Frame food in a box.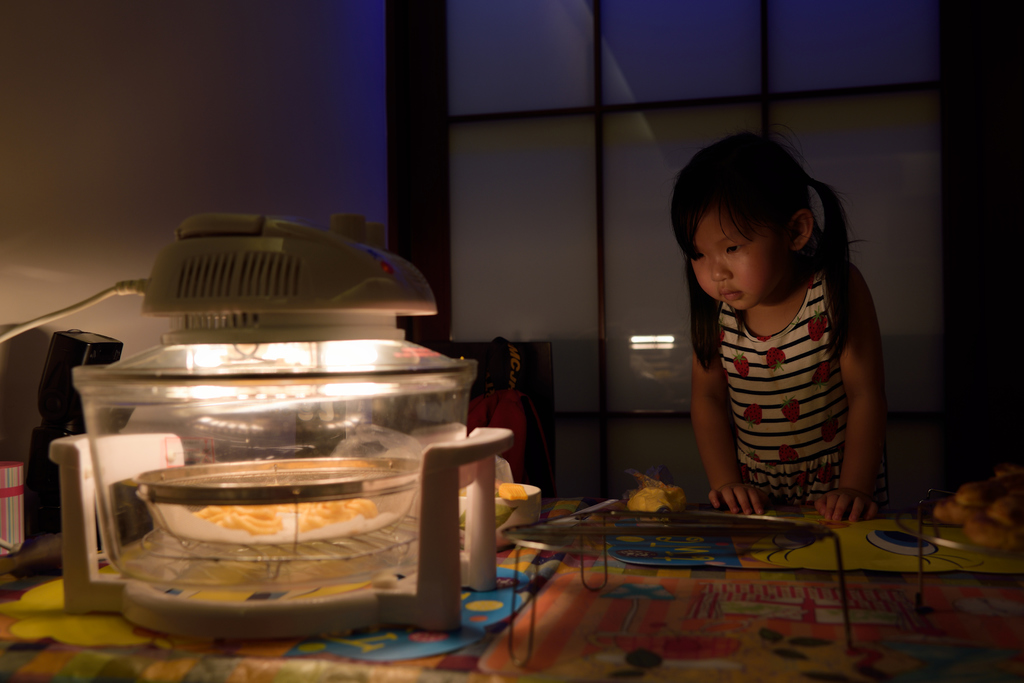
934/469/1023/559.
